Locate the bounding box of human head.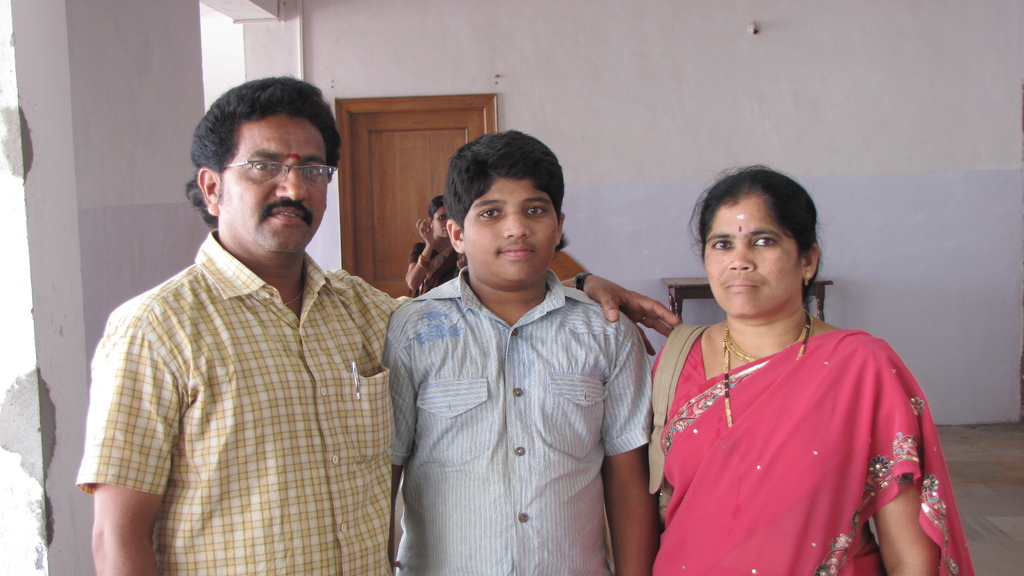
Bounding box: [430, 197, 449, 239].
